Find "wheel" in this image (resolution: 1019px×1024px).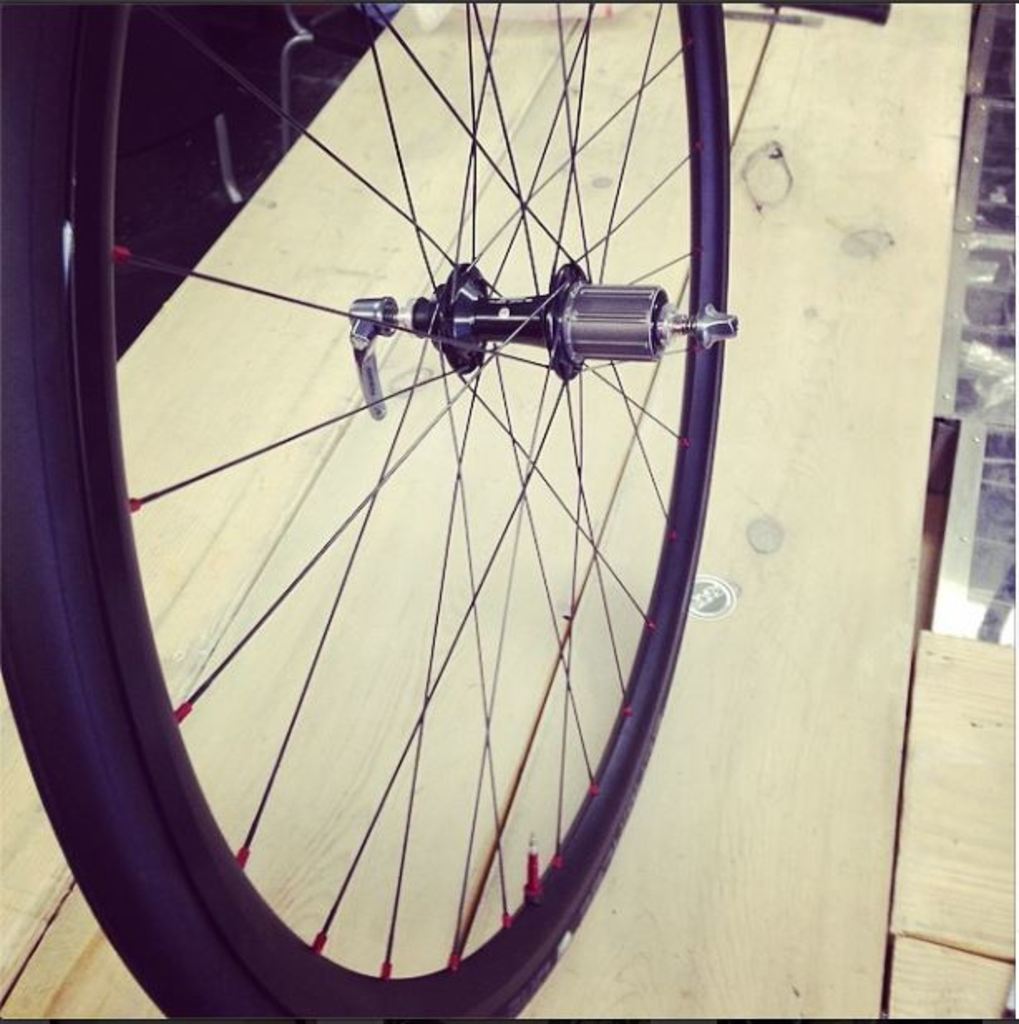
region(0, 0, 739, 1022).
